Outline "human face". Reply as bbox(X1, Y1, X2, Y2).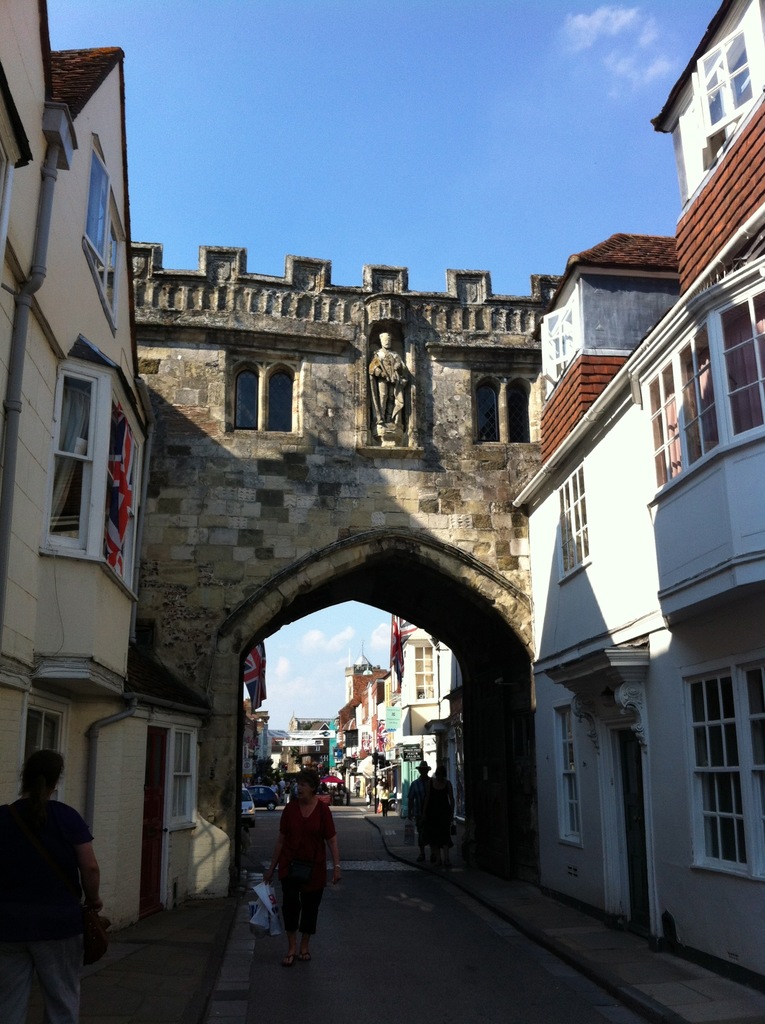
bbox(296, 779, 312, 799).
